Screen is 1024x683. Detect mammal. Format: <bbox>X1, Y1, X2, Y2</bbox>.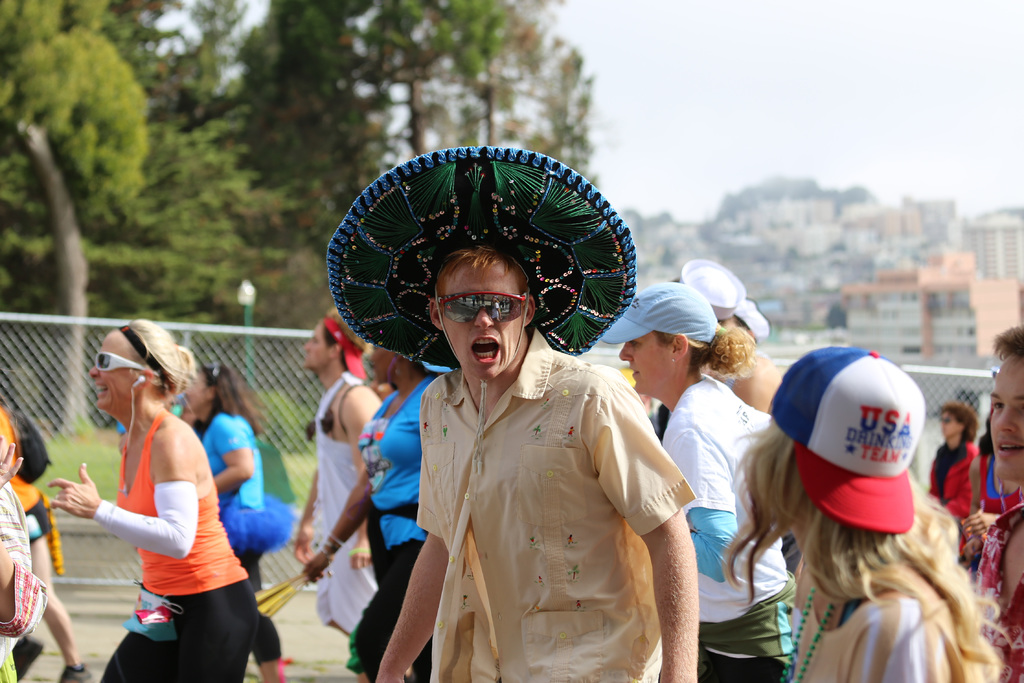
<bbox>723, 338, 1020, 682</bbox>.
